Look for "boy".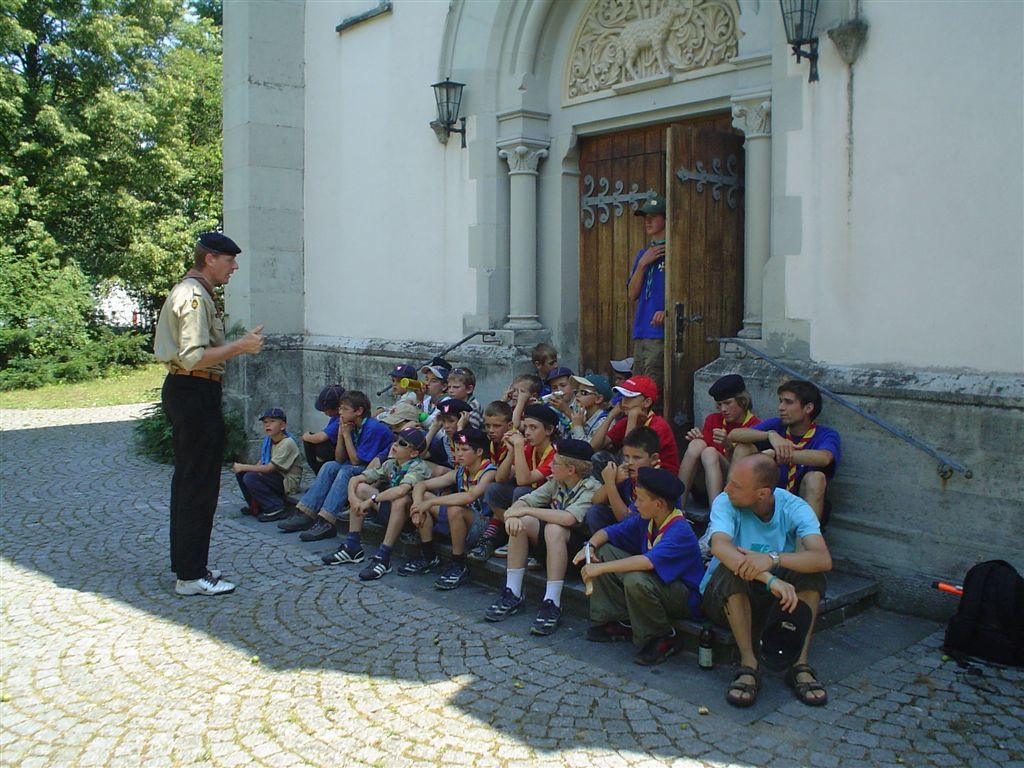
Found: [x1=611, y1=355, x2=637, y2=385].
